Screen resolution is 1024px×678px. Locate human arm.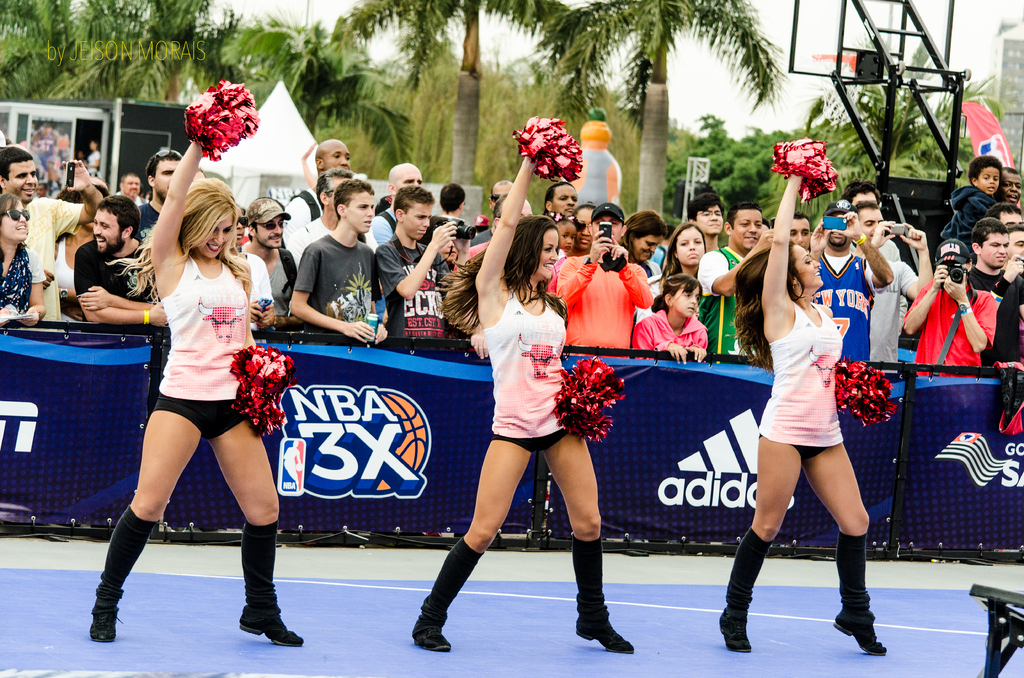
BBox(241, 277, 257, 353).
